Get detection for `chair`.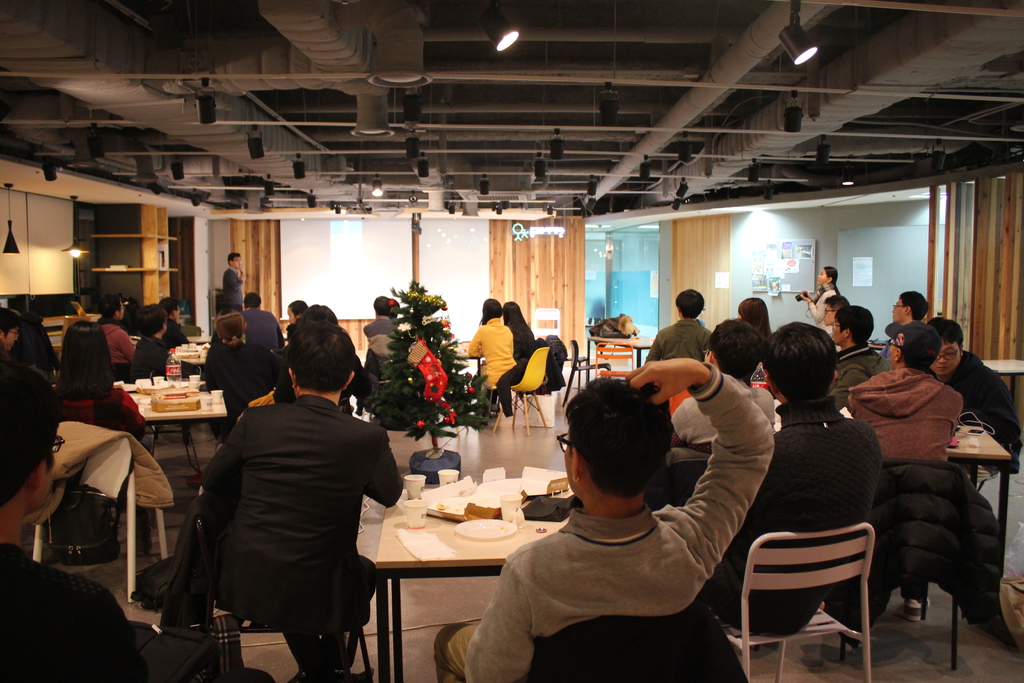
Detection: locate(522, 602, 753, 682).
